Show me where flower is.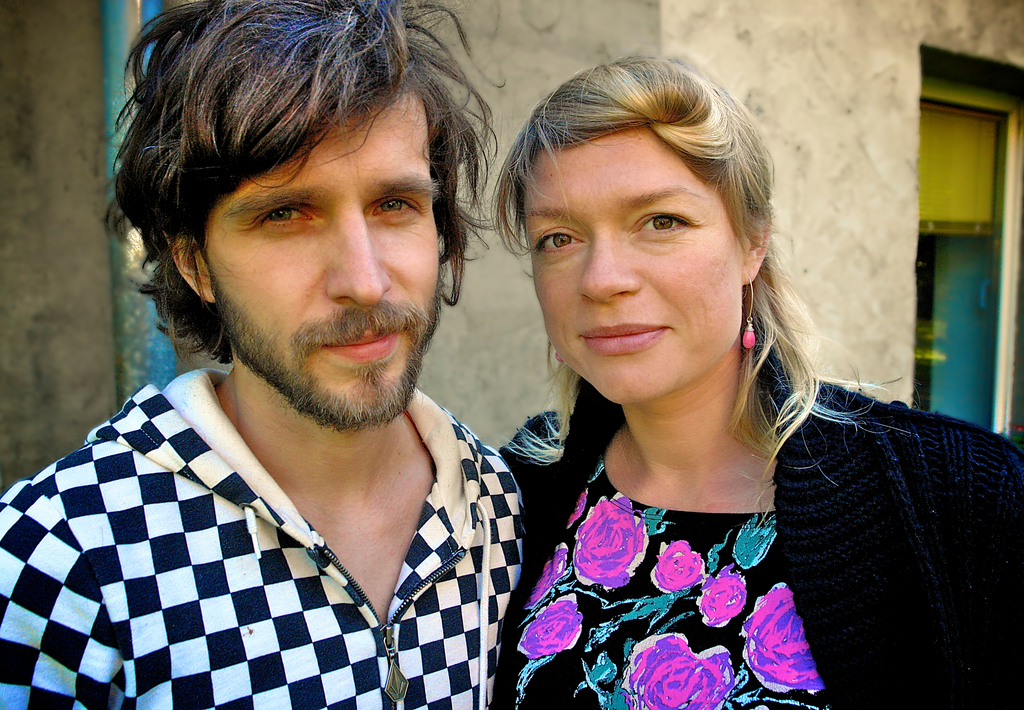
flower is at select_region(521, 594, 578, 658).
